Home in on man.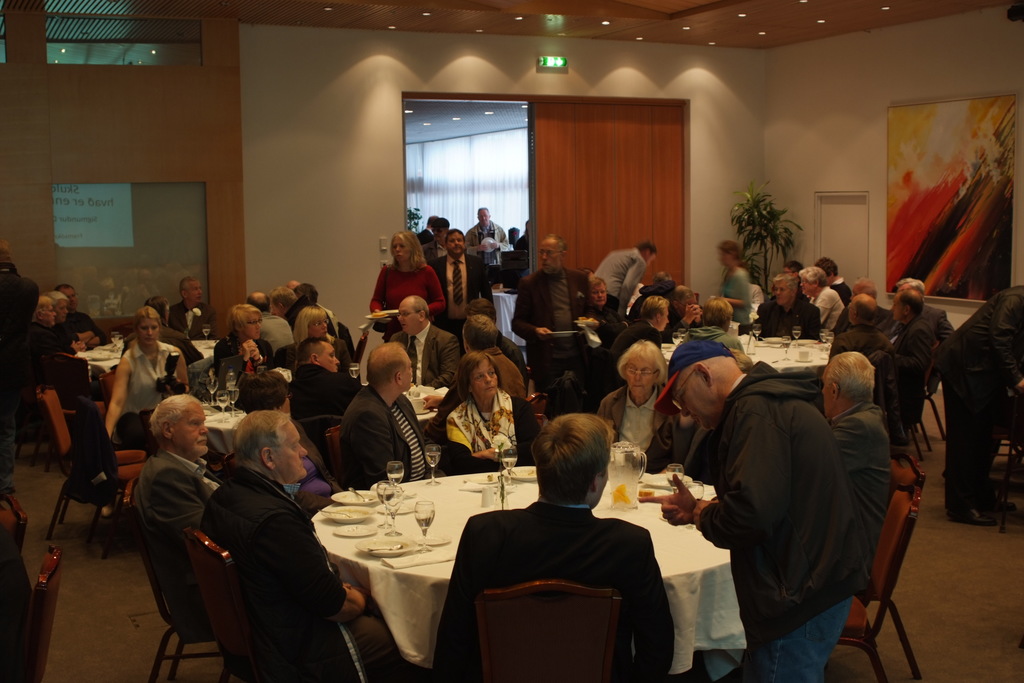
Homed in at box(817, 348, 892, 605).
